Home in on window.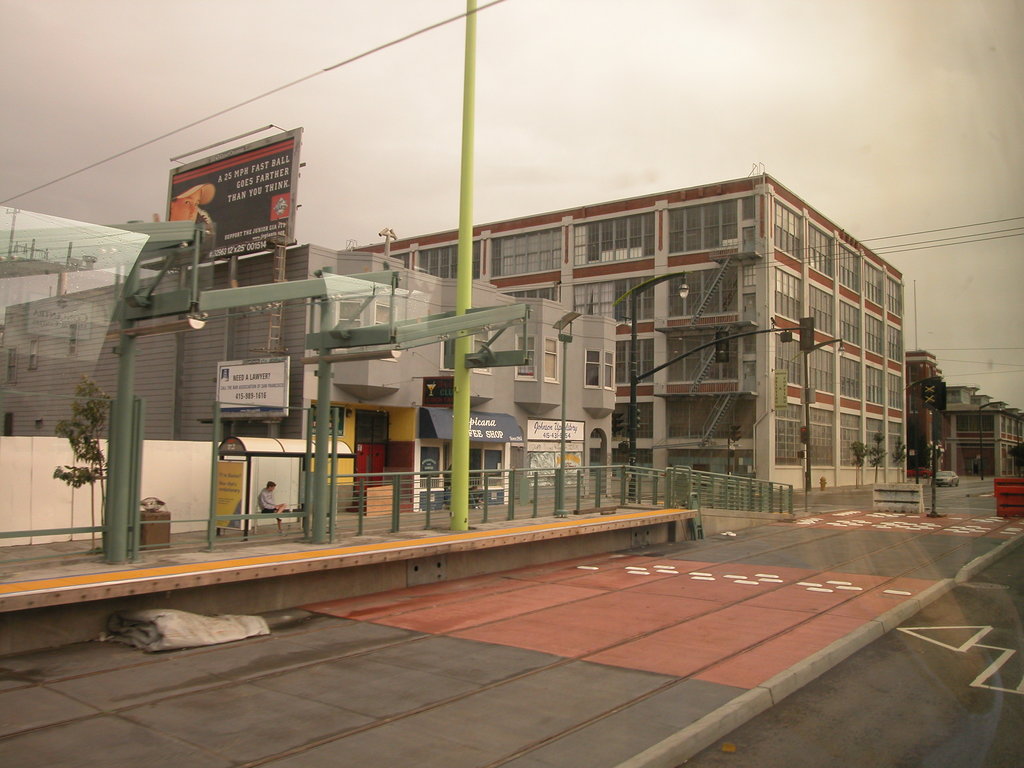
Homed in at region(863, 310, 883, 356).
